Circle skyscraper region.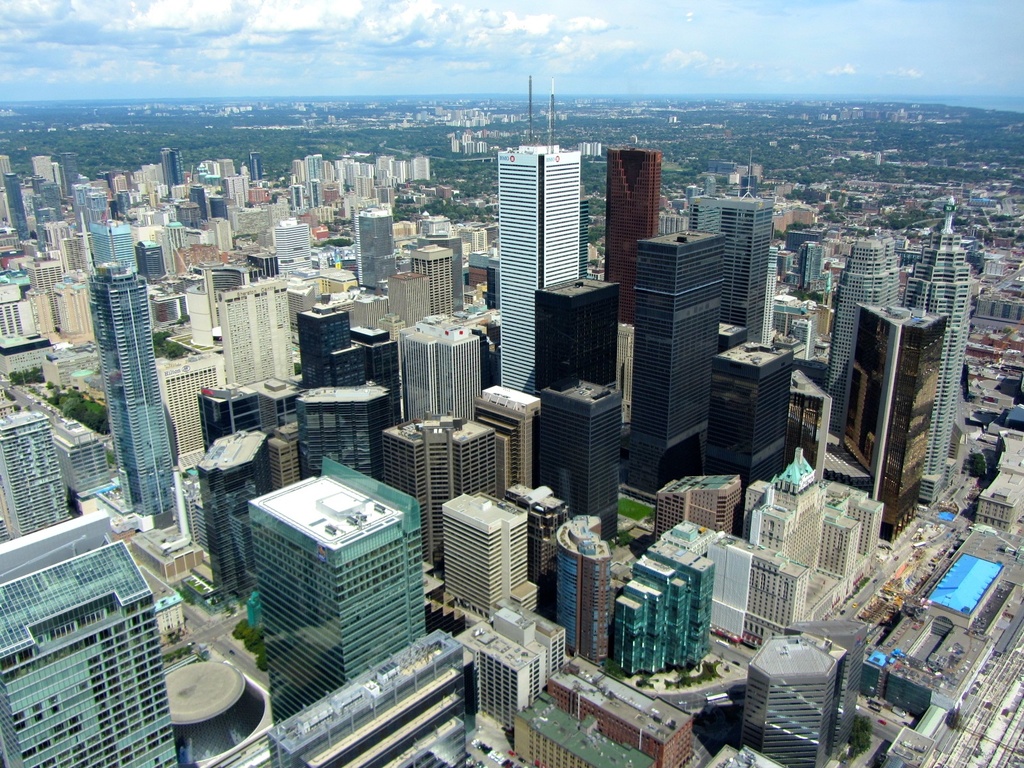
Region: 0:535:181:767.
